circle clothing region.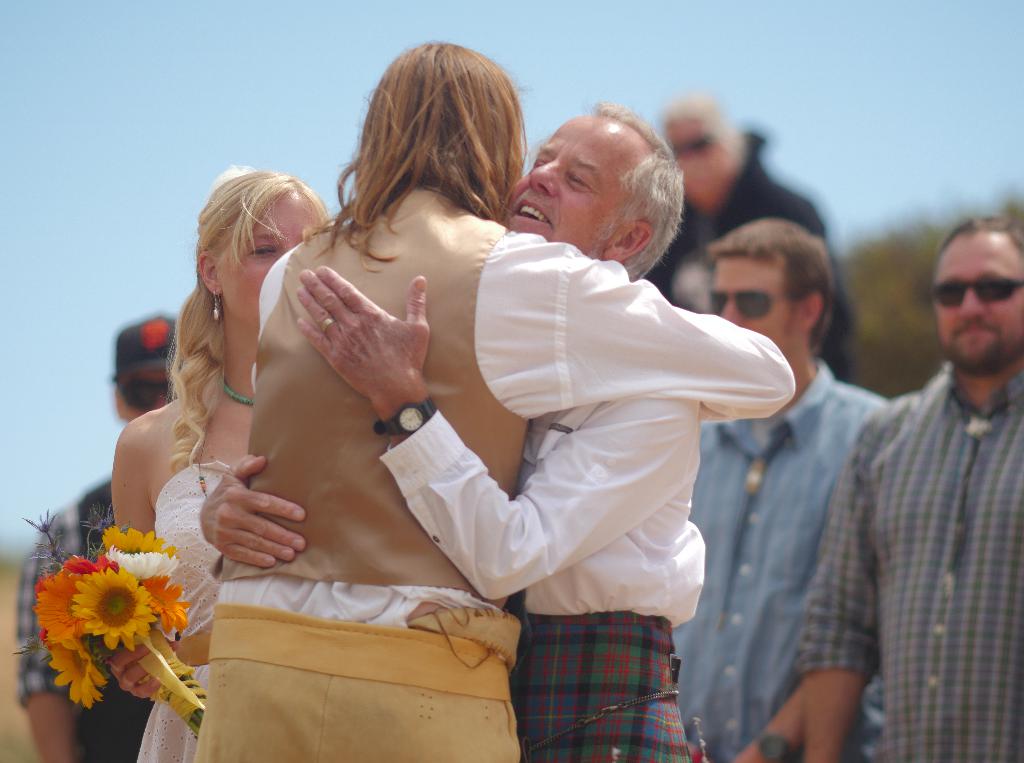
Region: {"left": 22, "top": 481, "right": 144, "bottom": 761}.
